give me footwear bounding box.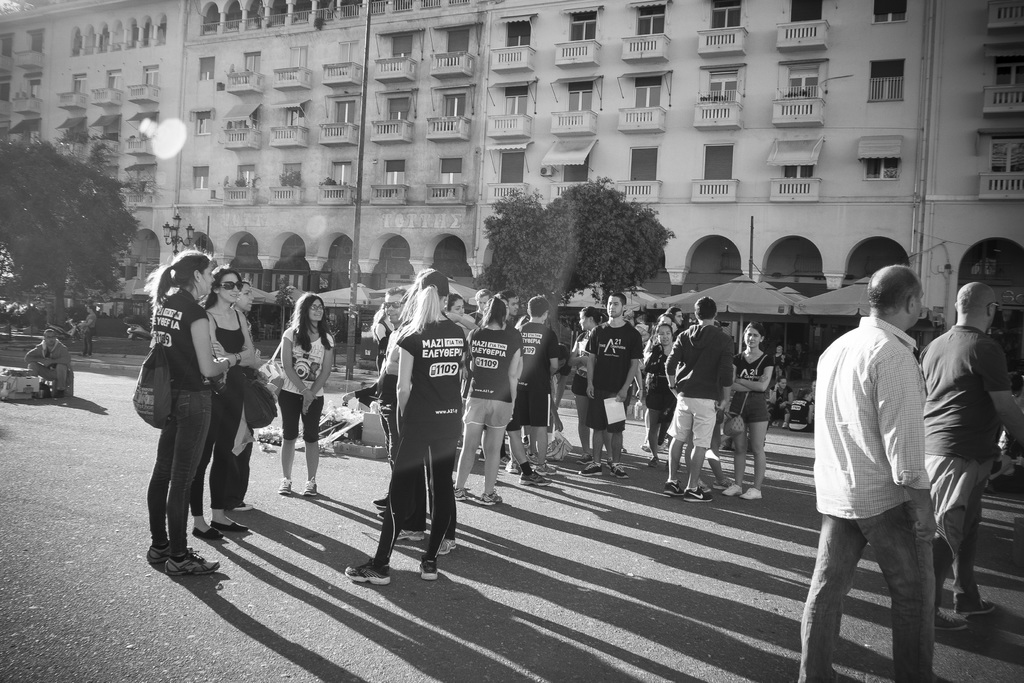
select_region(208, 514, 253, 536).
